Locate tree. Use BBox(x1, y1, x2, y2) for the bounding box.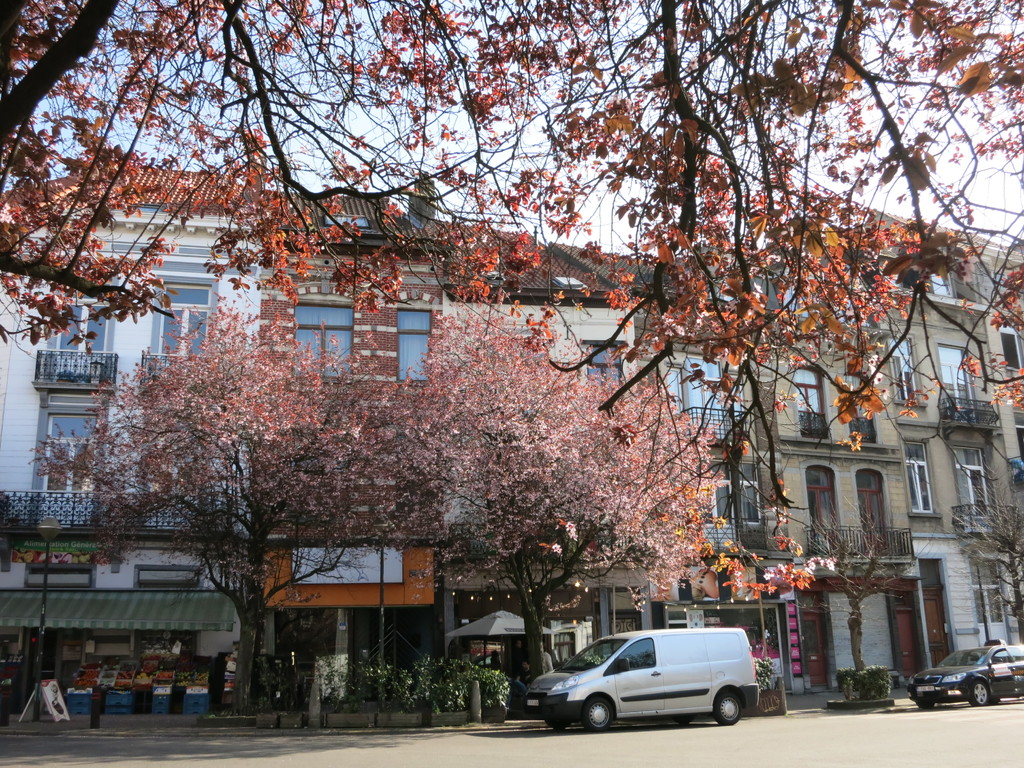
BBox(0, 0, 1023, 604).
